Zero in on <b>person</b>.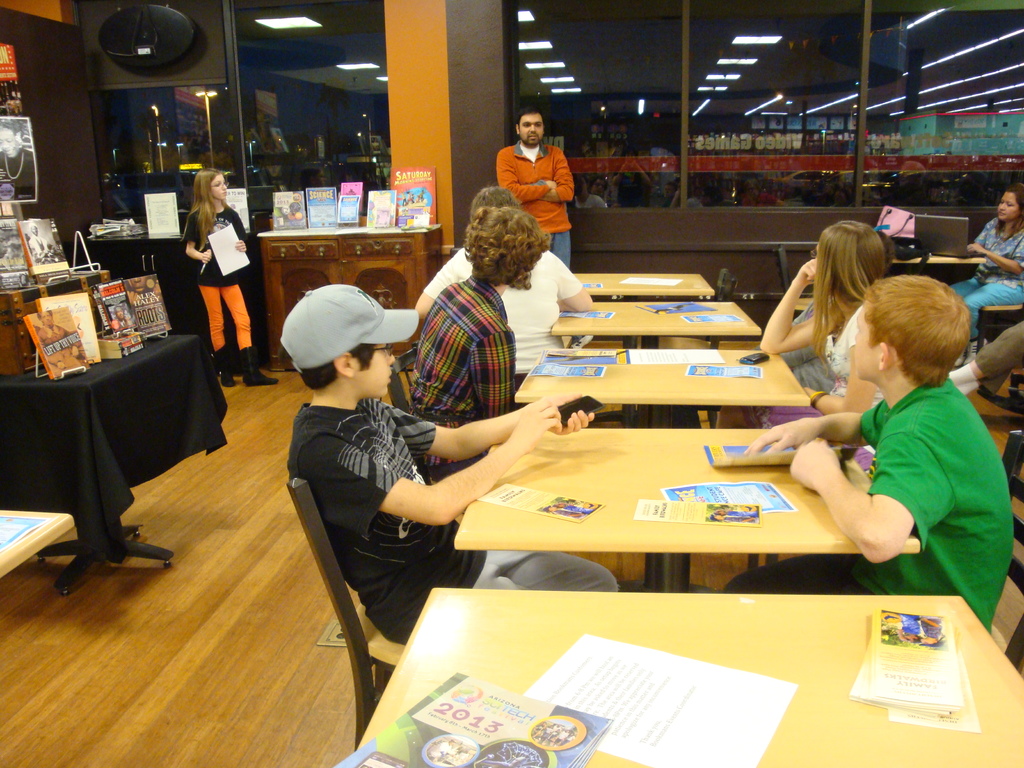
Zeroed in: 950:323:1023:396.
